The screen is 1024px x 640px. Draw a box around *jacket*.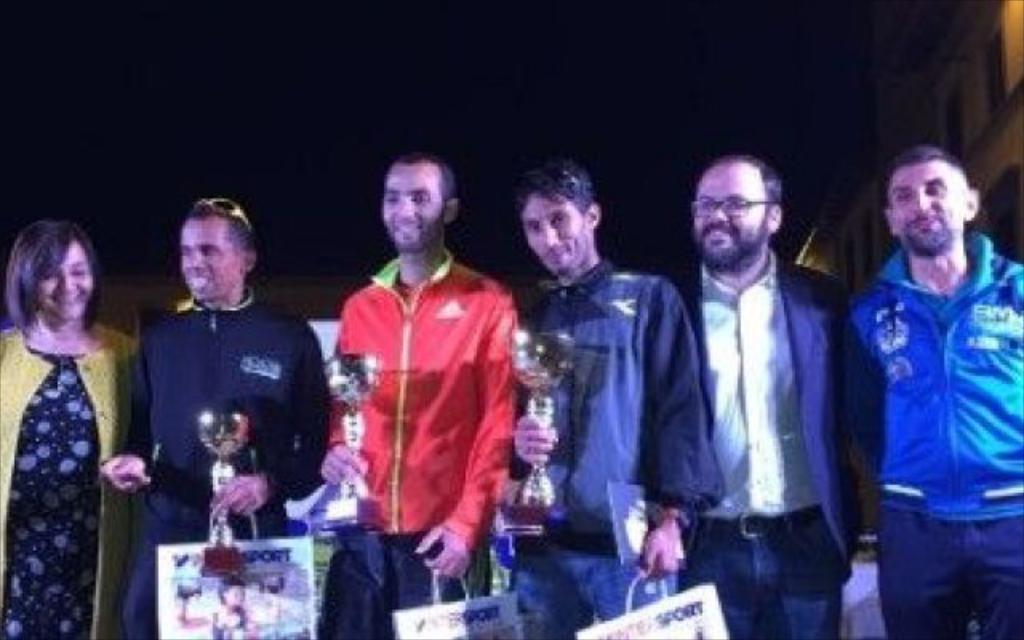
(333,240,541,568).
